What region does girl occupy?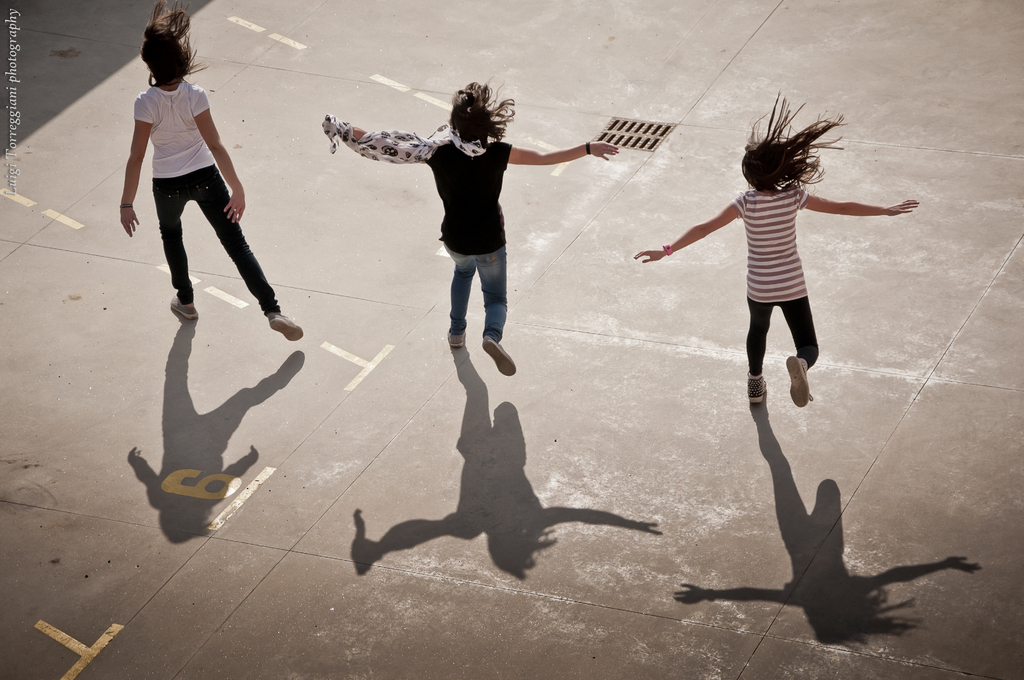
BBox(633, 90, 917, 404).
